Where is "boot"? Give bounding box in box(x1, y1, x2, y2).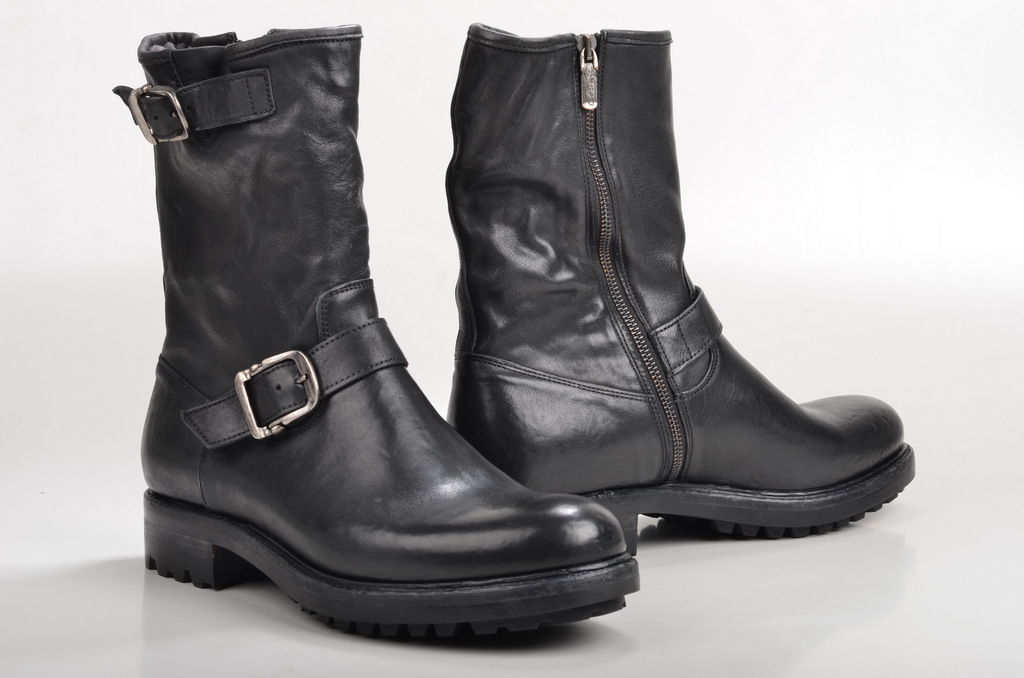
box(135, 26, 640, 648).
